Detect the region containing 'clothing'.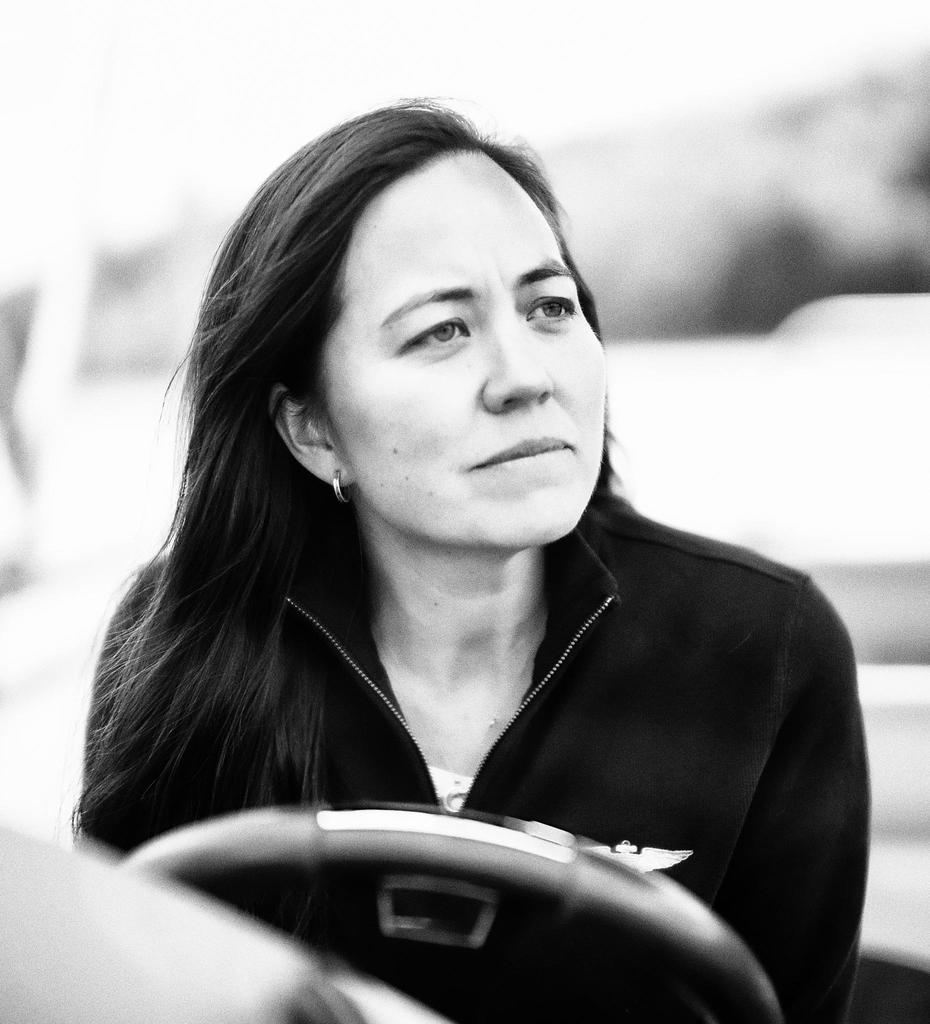
detection(70, 486, 875, 1023).
